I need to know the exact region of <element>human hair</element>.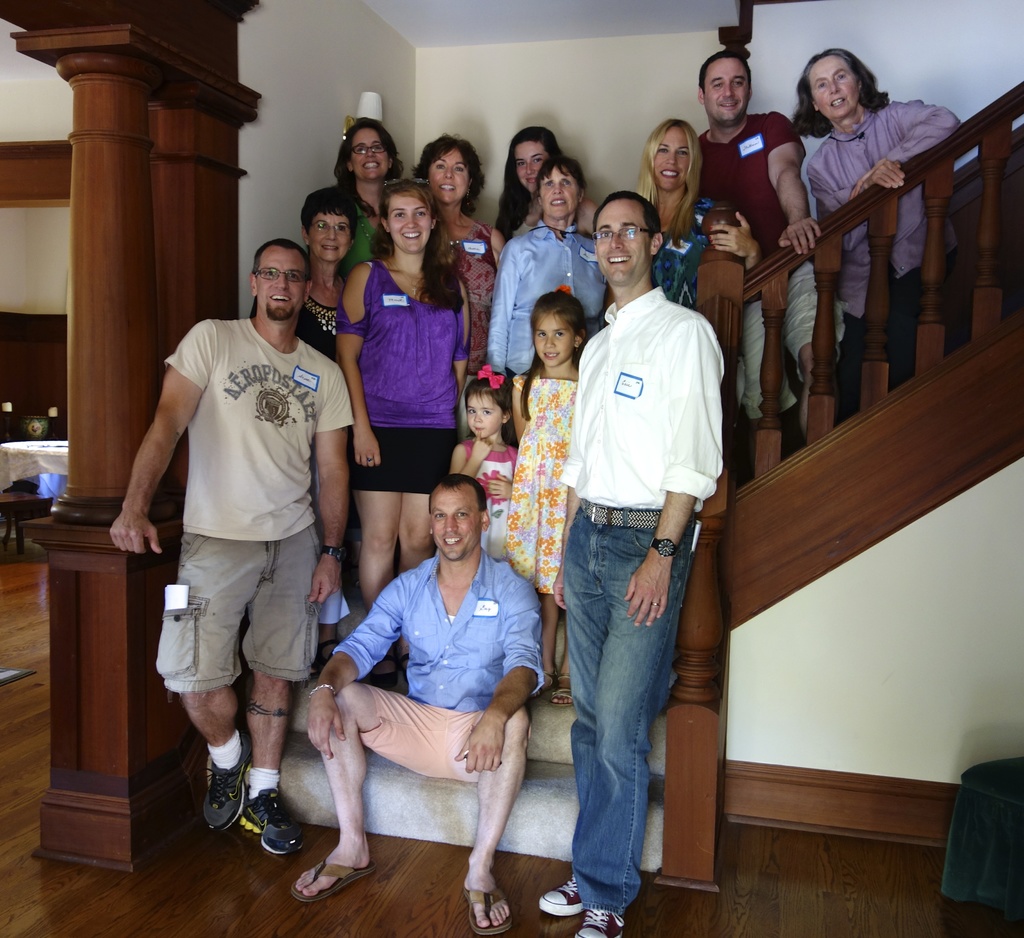
Region: rect(696, 47, 756, 94).
